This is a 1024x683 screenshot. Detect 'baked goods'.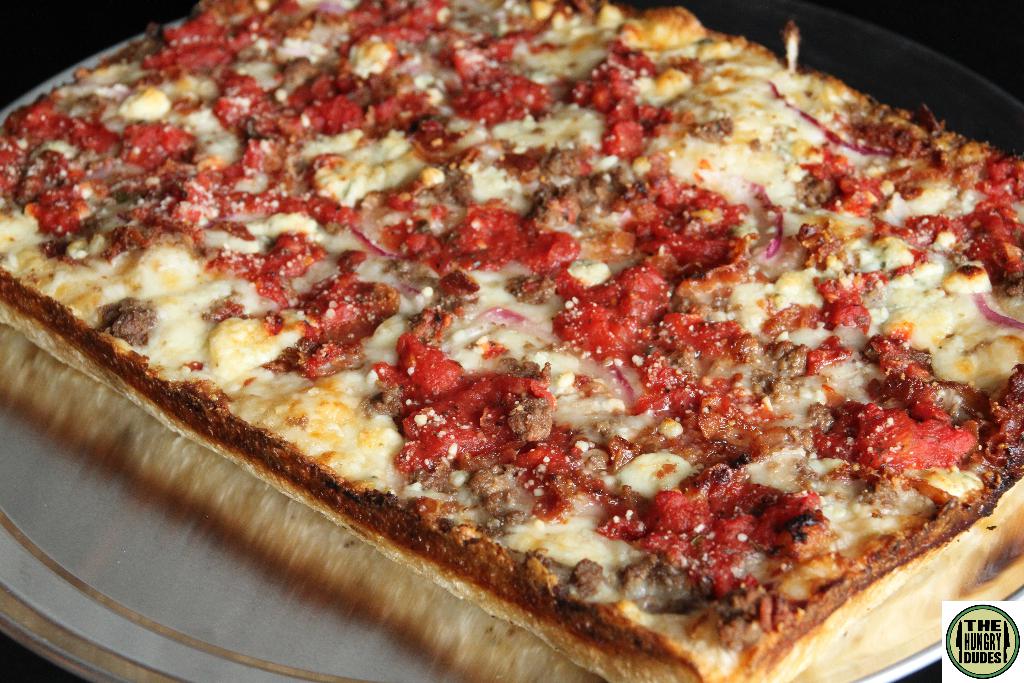
crop(0, 0, 1023, 682).
